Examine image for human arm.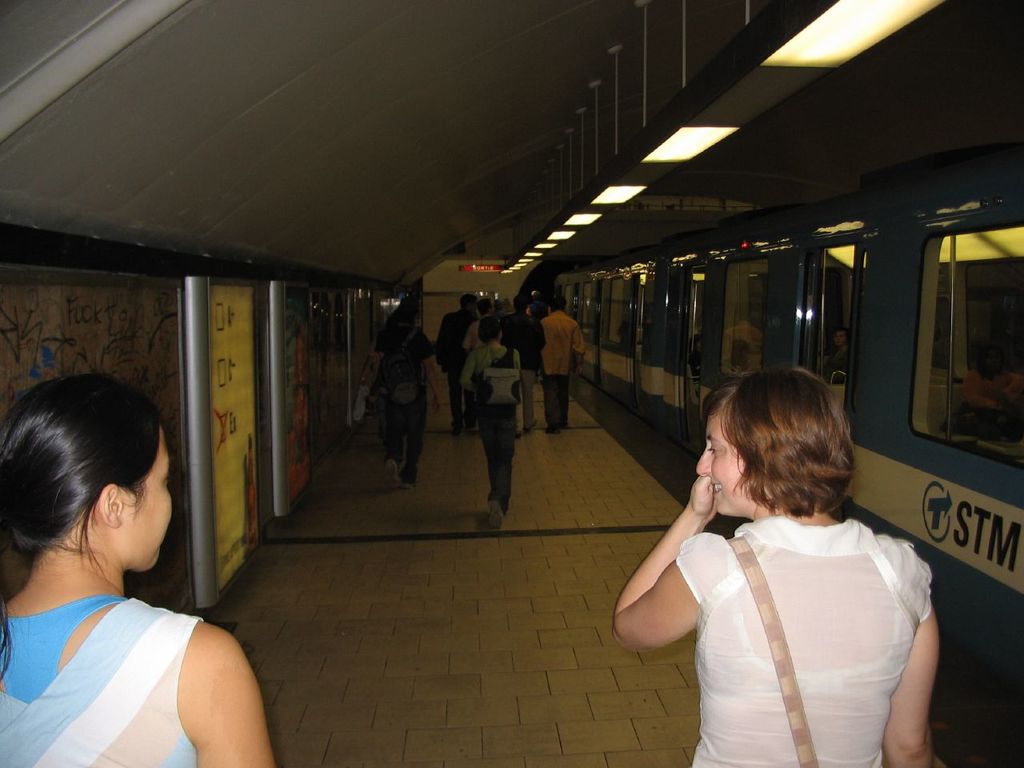
Examination result: [left=428, top=338, right=441, bottom=402].
